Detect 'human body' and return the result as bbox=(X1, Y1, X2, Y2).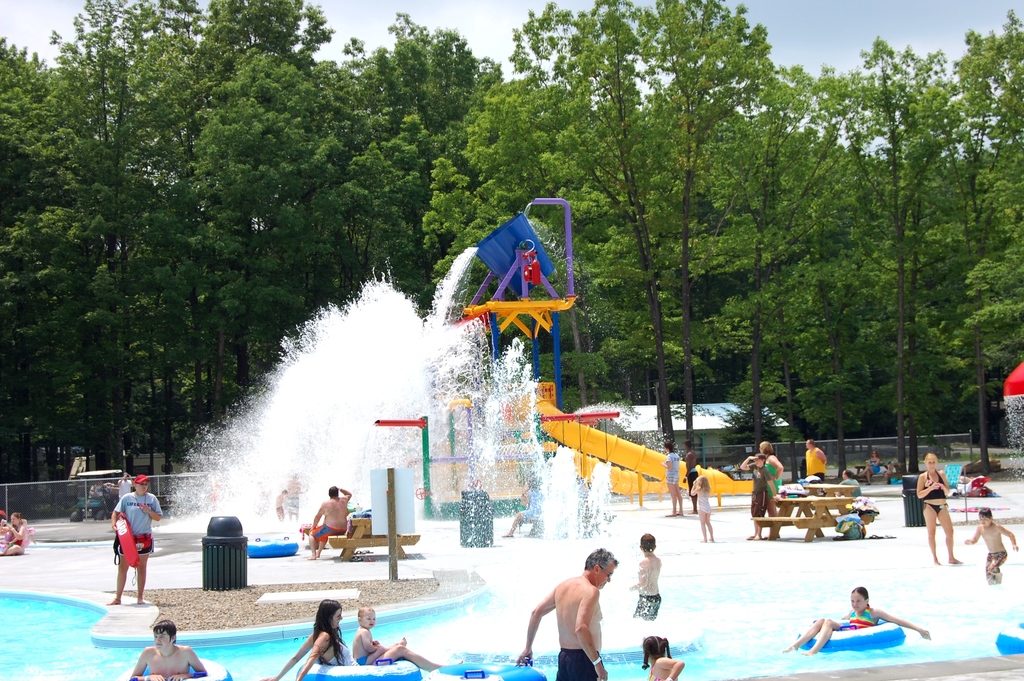
bbox=(651, 655, 685, 680).
